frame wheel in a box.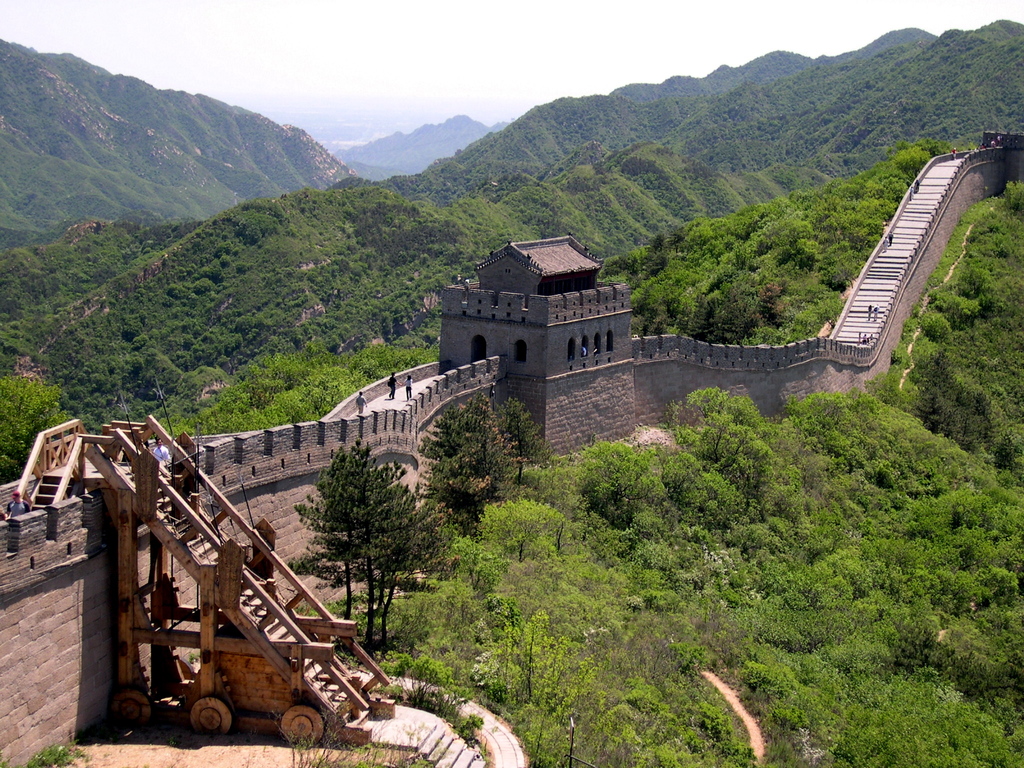
Rect(188, 698, 232, 738).
